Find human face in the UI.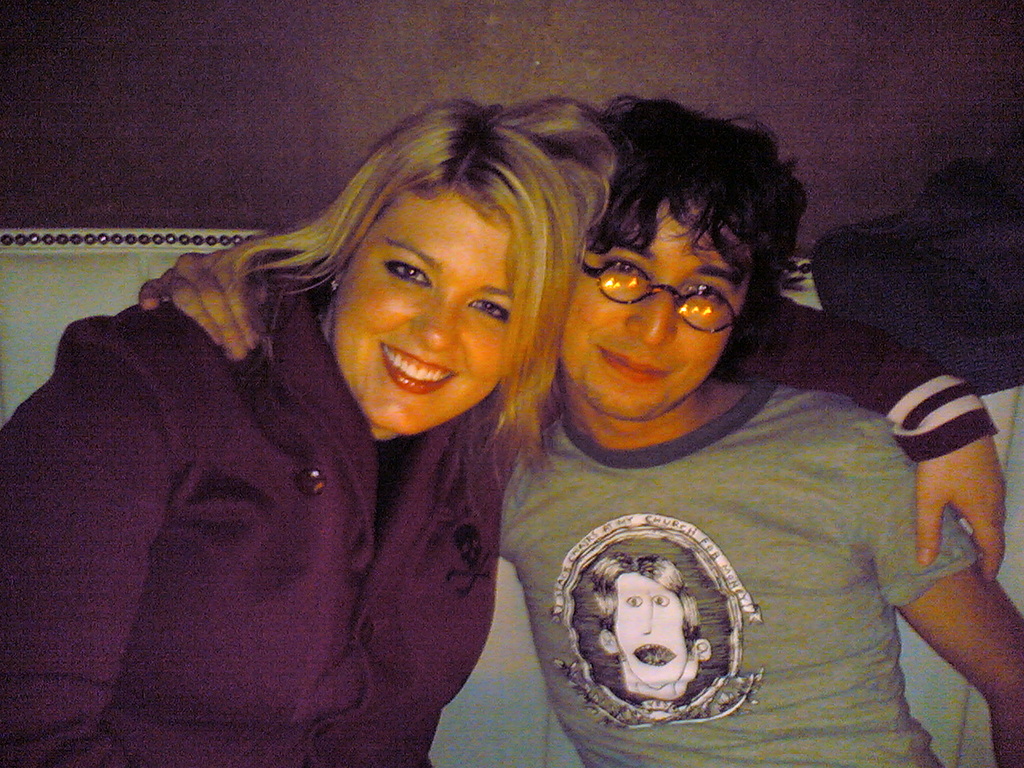
UI element at 557 198 749 421.
